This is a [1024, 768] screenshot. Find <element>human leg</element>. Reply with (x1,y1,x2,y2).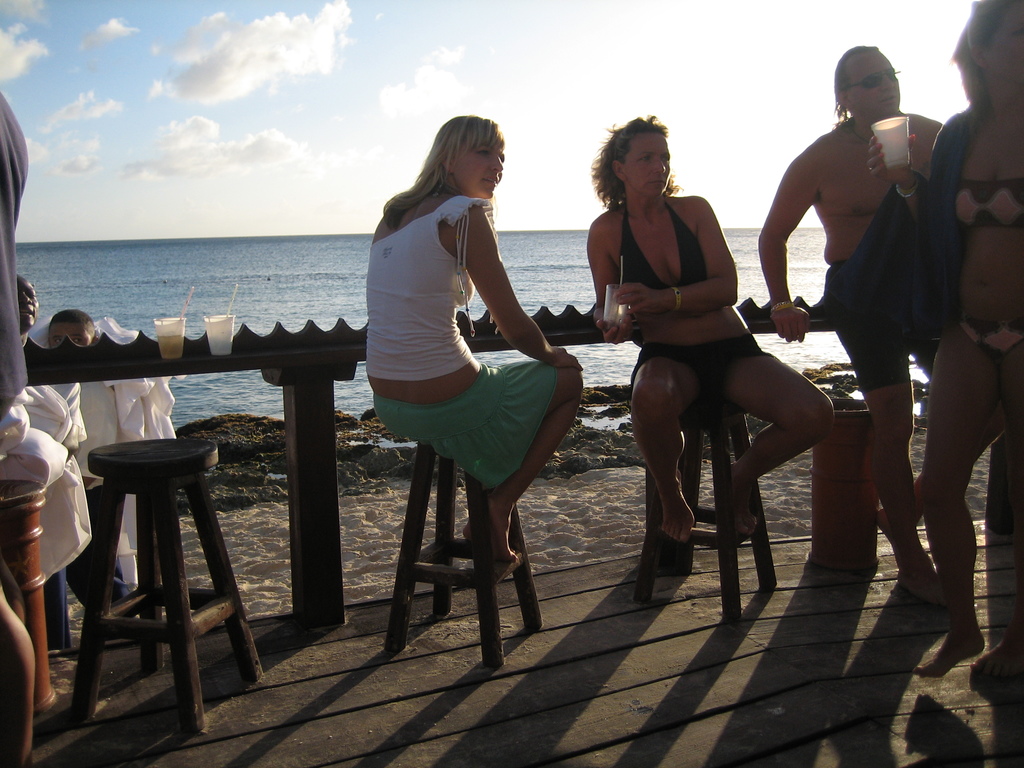
(924,327,1007,675).
